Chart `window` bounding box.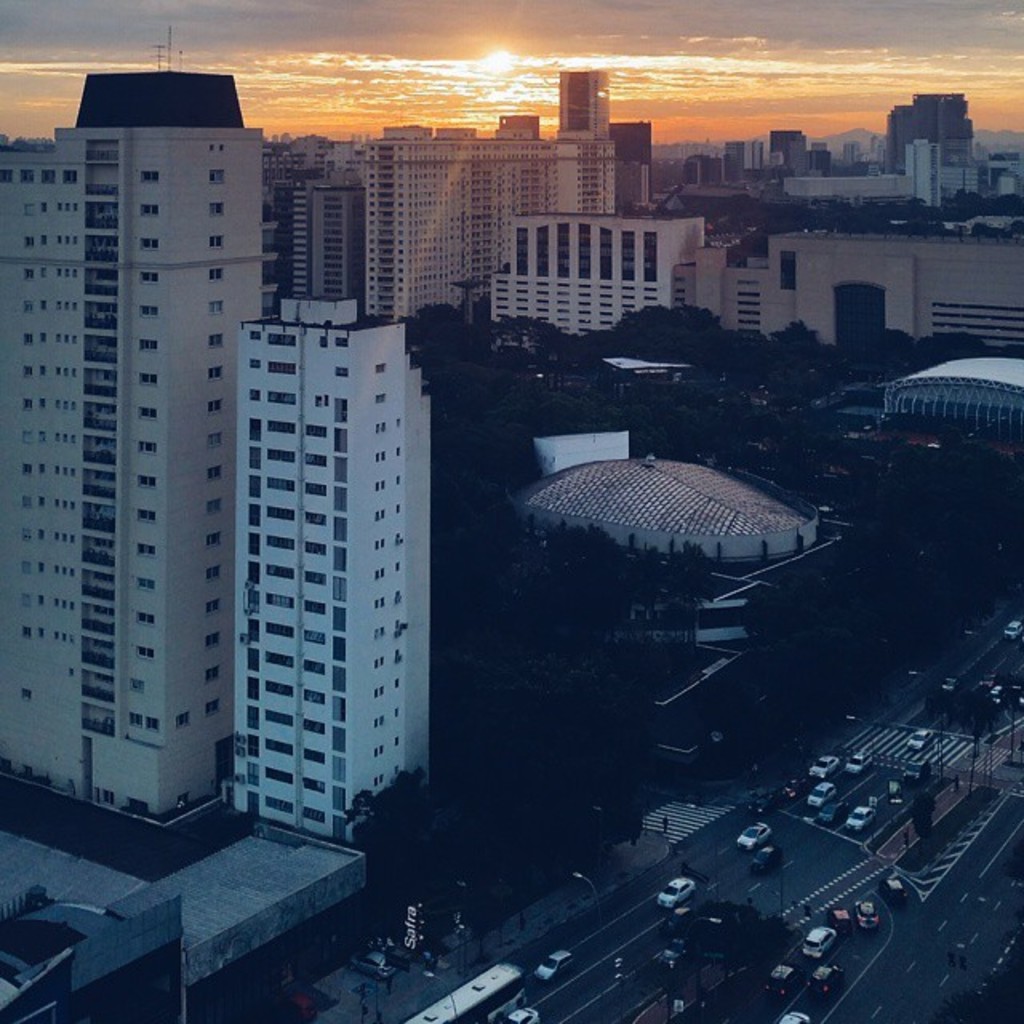
Charted: x1=141, y1=338, x2=158, y2=352.
